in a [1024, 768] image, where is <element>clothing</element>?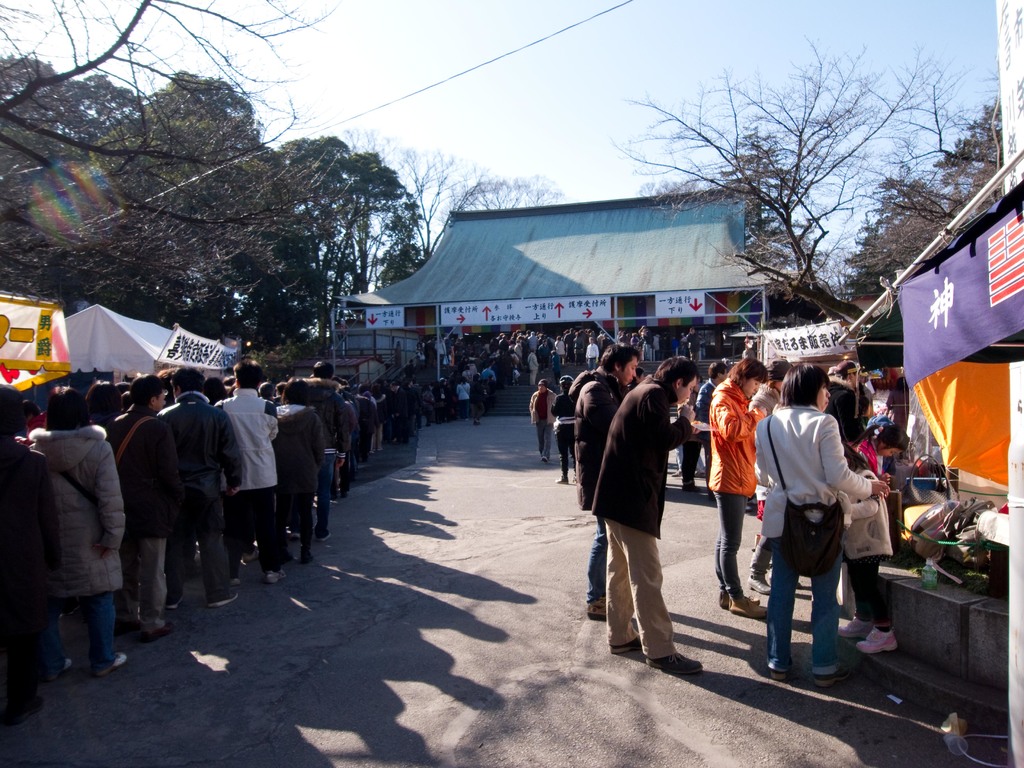
left=216, top=394, right=289, bottom=552.
